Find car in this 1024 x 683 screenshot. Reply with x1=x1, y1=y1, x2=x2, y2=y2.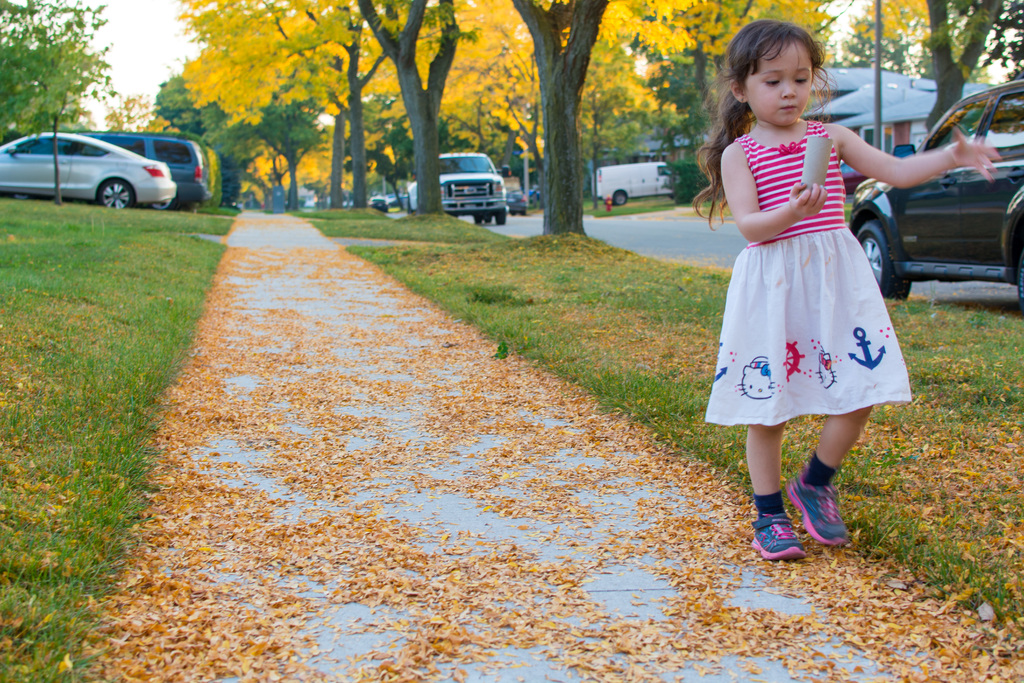
x1=506, y1=190, x2=525, y2=216.
